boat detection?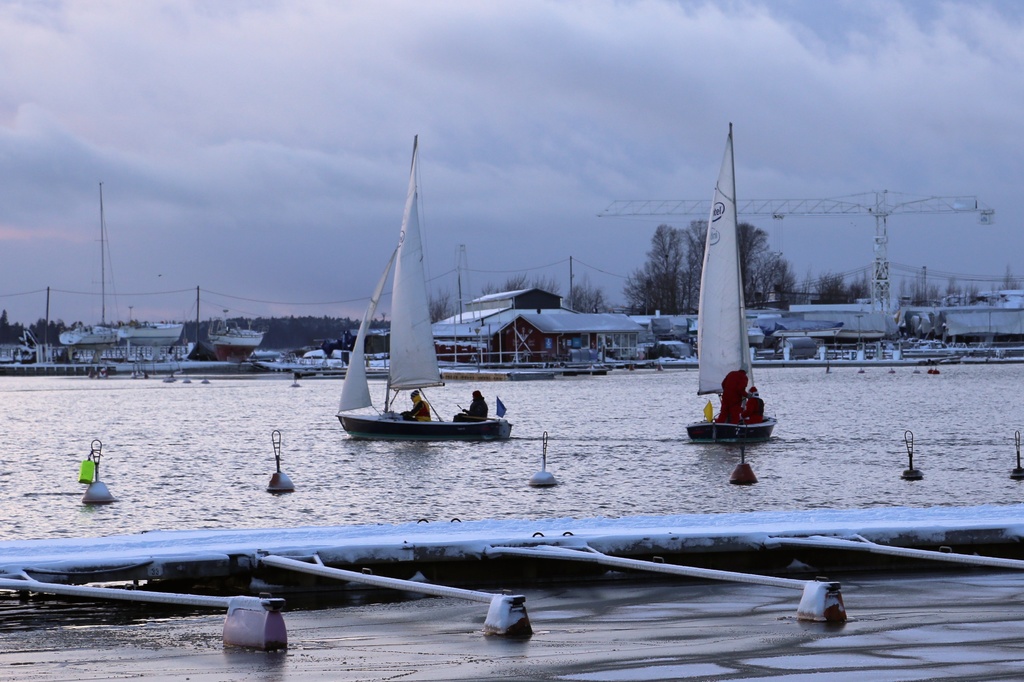
pyautogui.locateOnScreen(333, 136, 508, 438)
